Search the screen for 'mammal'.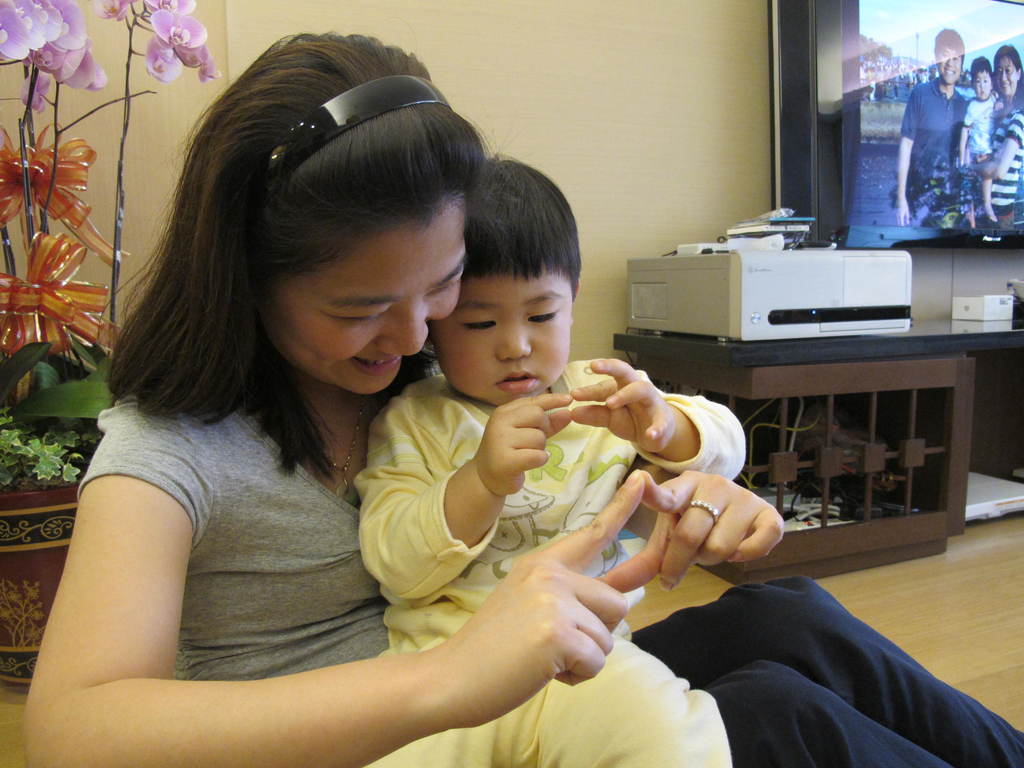
Found at pyautogui.locateOnScreen(891, 24, 969, 225).
